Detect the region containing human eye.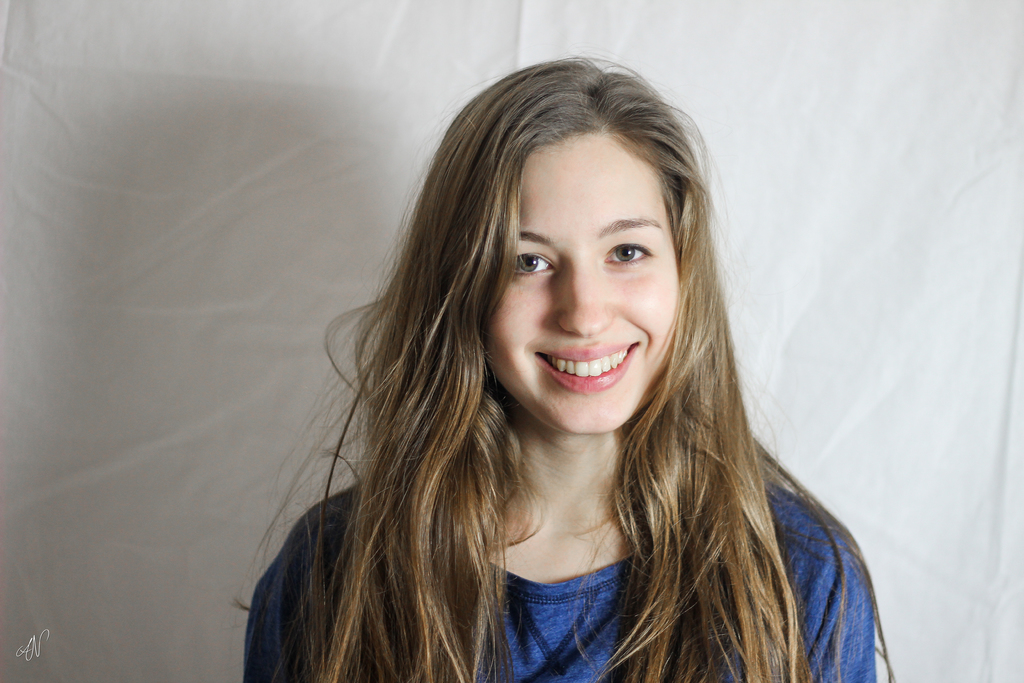
region(510, 247, 556, 279).
